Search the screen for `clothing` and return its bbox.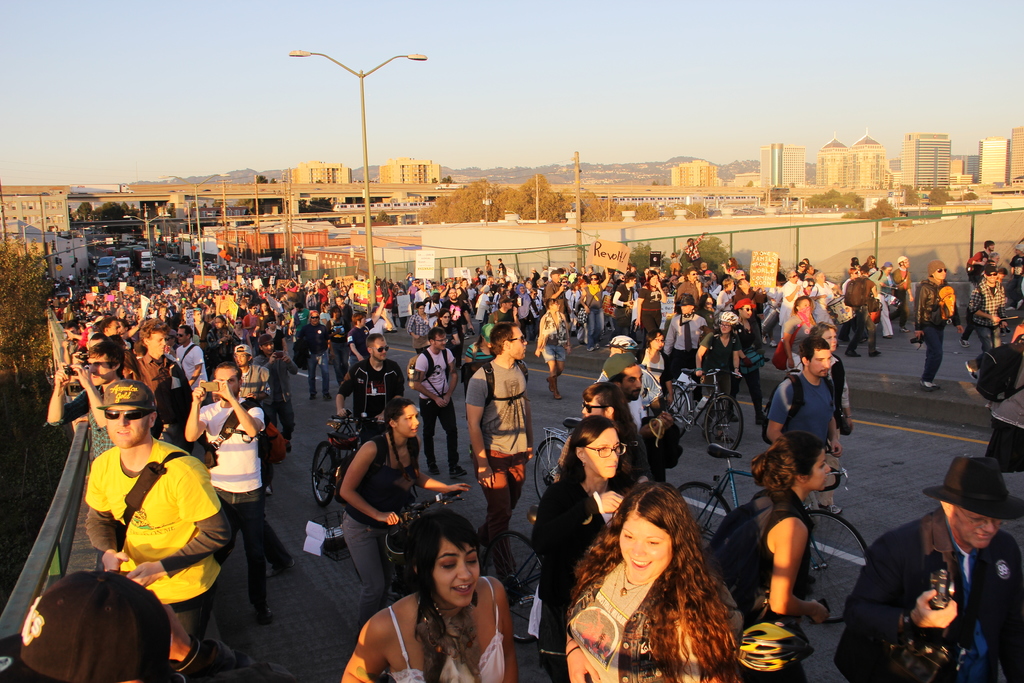
Found: <region>305, 293, 316, 309</region>.
